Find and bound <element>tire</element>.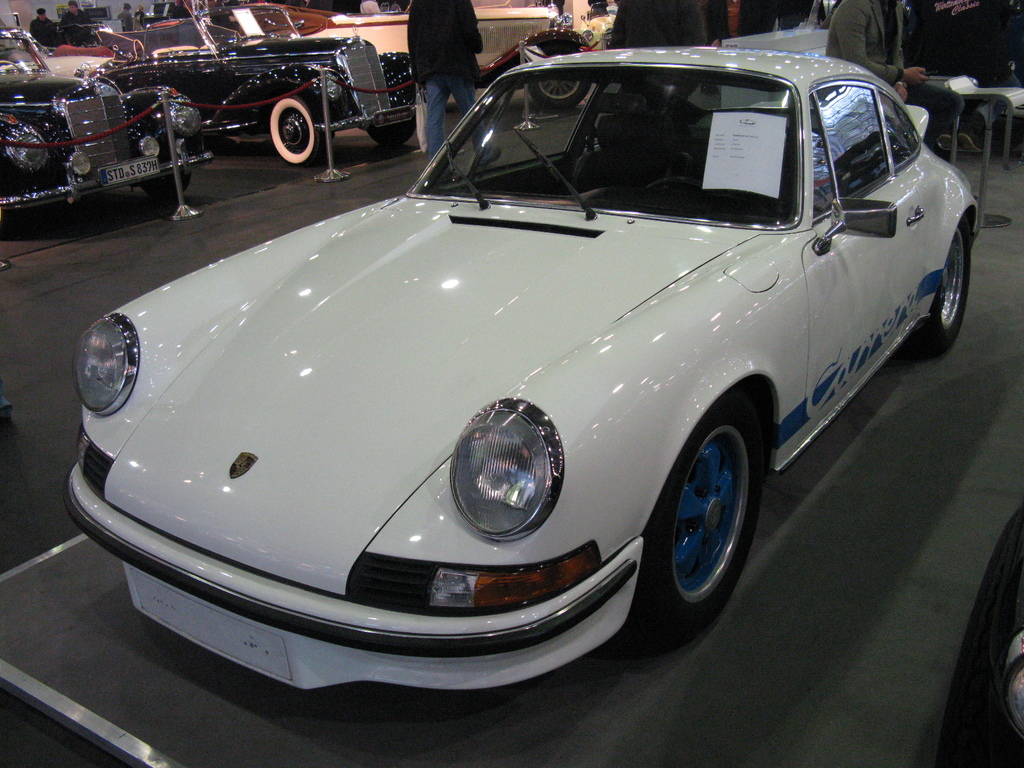
Bound: 367, 119, 418, 143.
